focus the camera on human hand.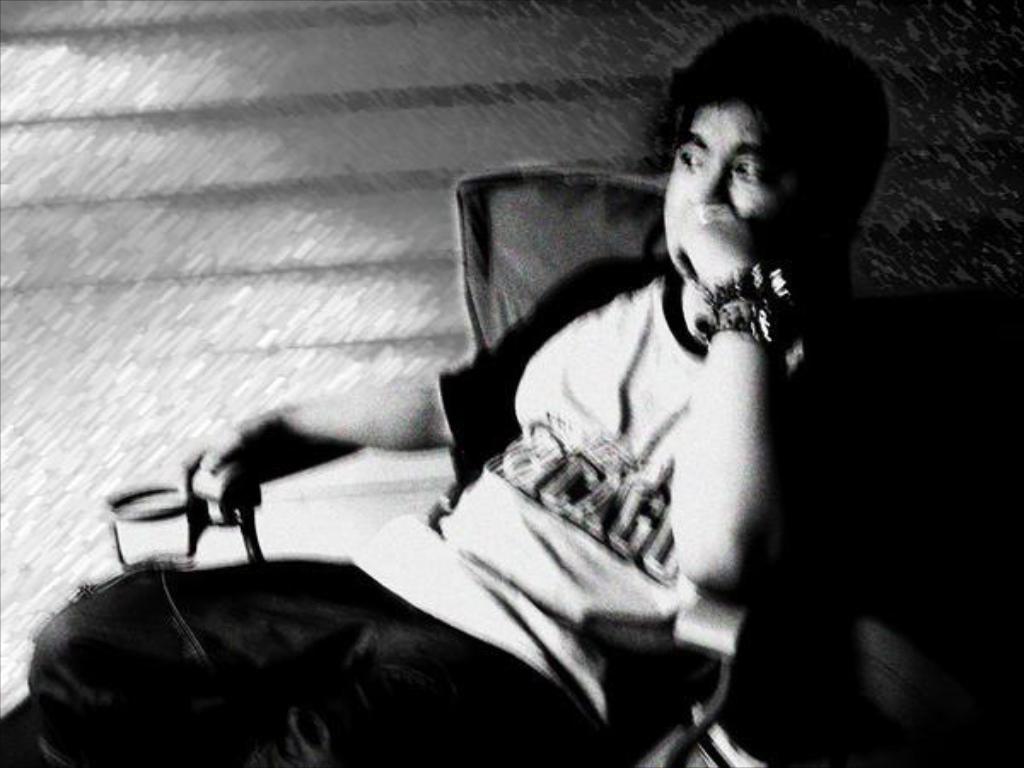
Focus region: 672 205 758 294.
